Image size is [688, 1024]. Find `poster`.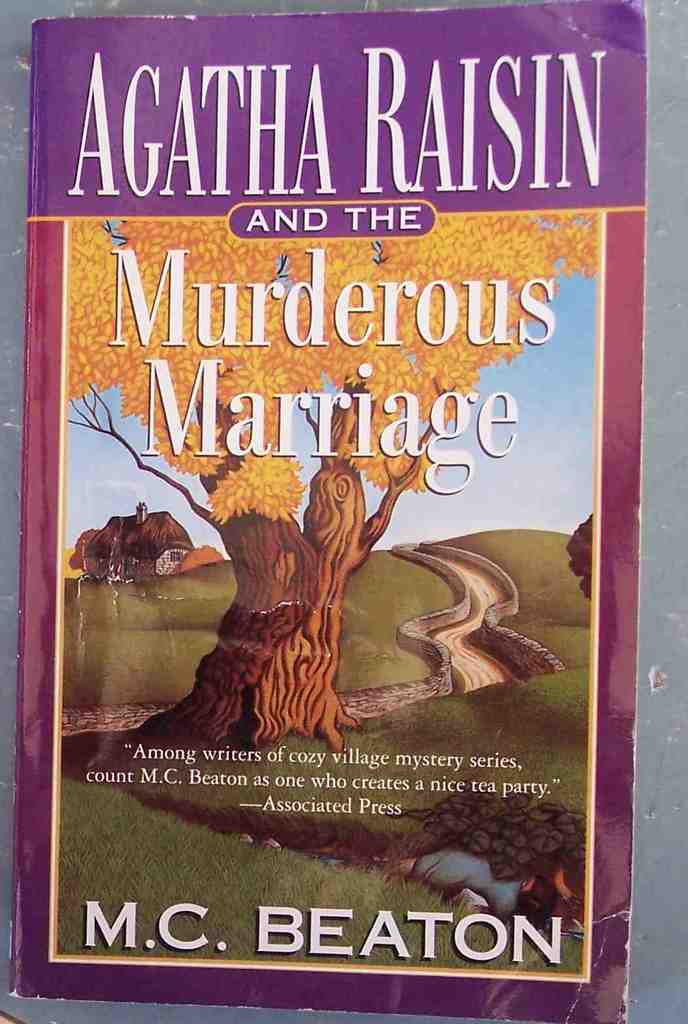
[3, 0, 646, 1023].
